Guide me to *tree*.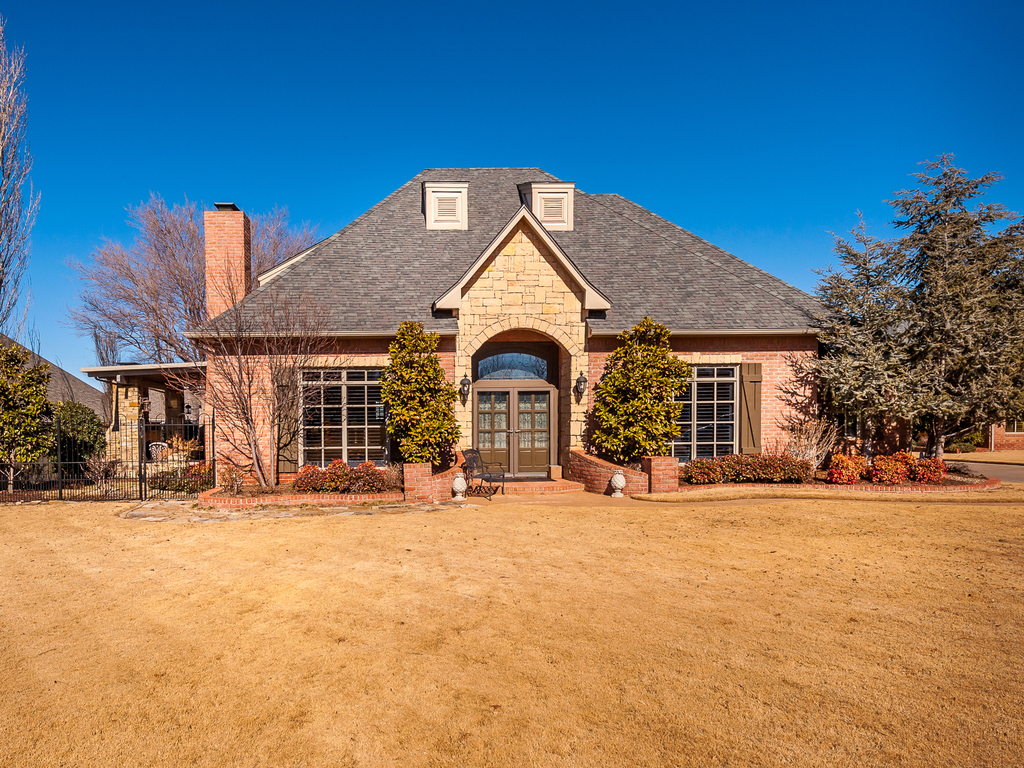
Guidance: 54/397/102/481.
